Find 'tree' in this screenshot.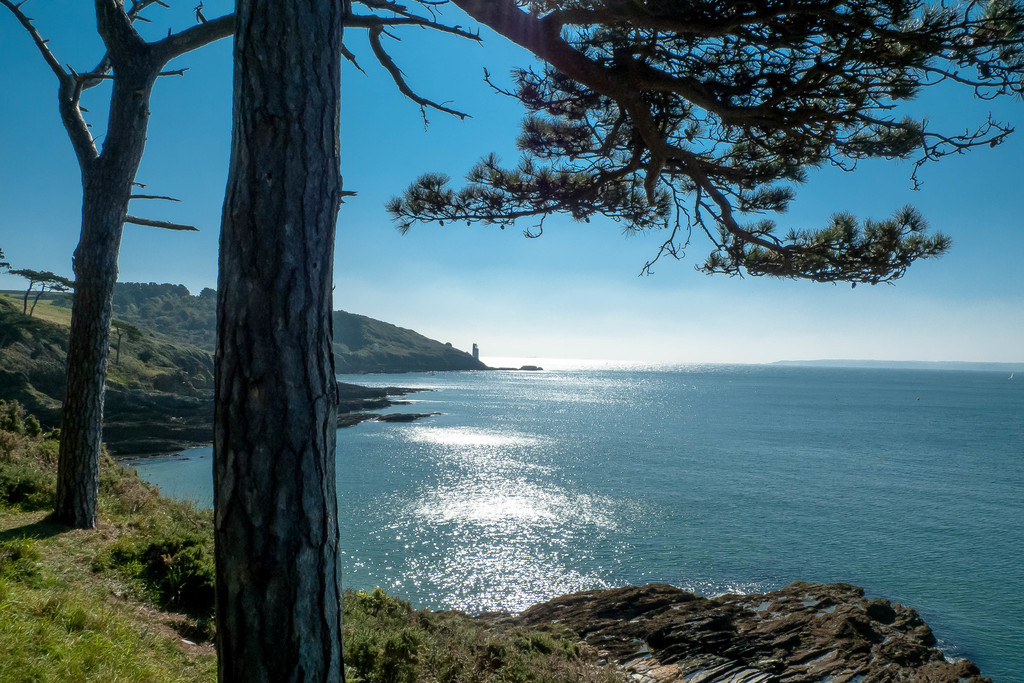
The bounding box for 'tree' is (0,3,1019,677).
